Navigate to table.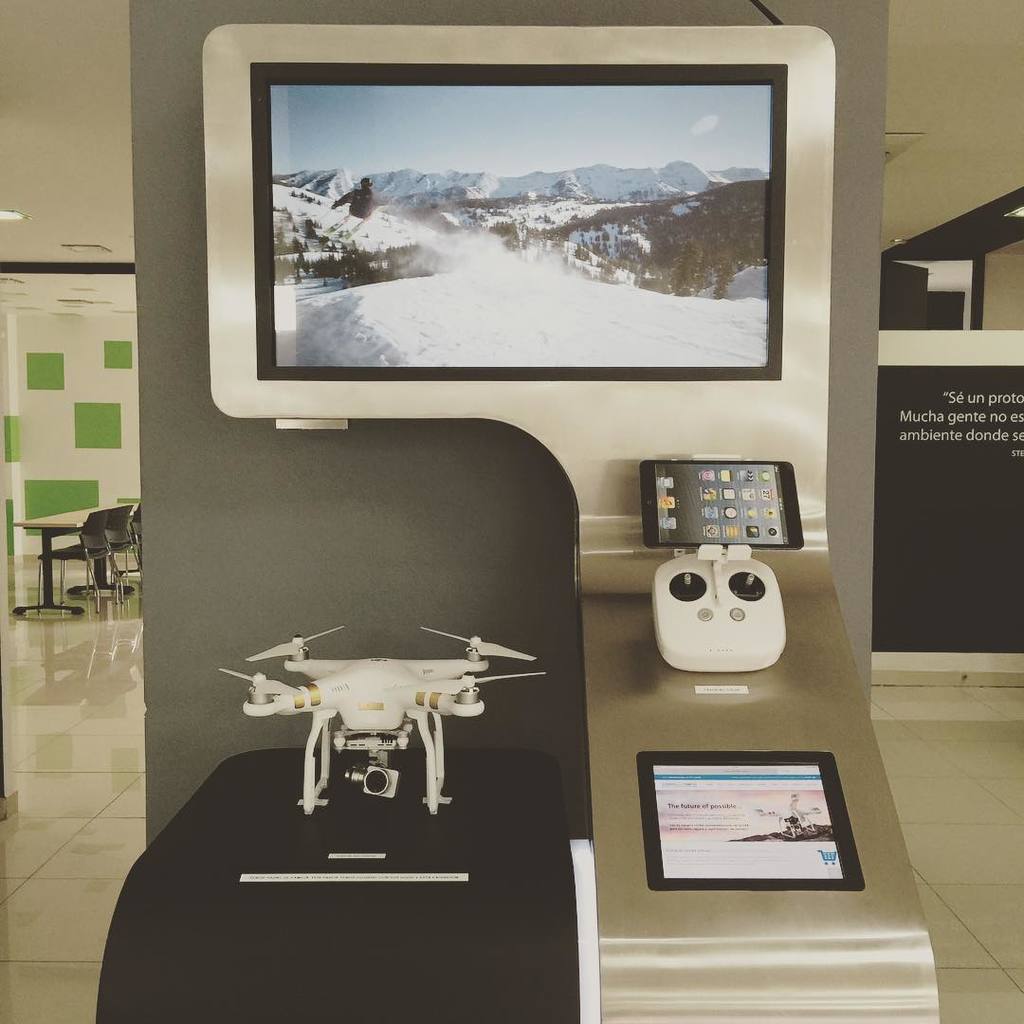
Navigation target: box(17, 505, 114, 614).
